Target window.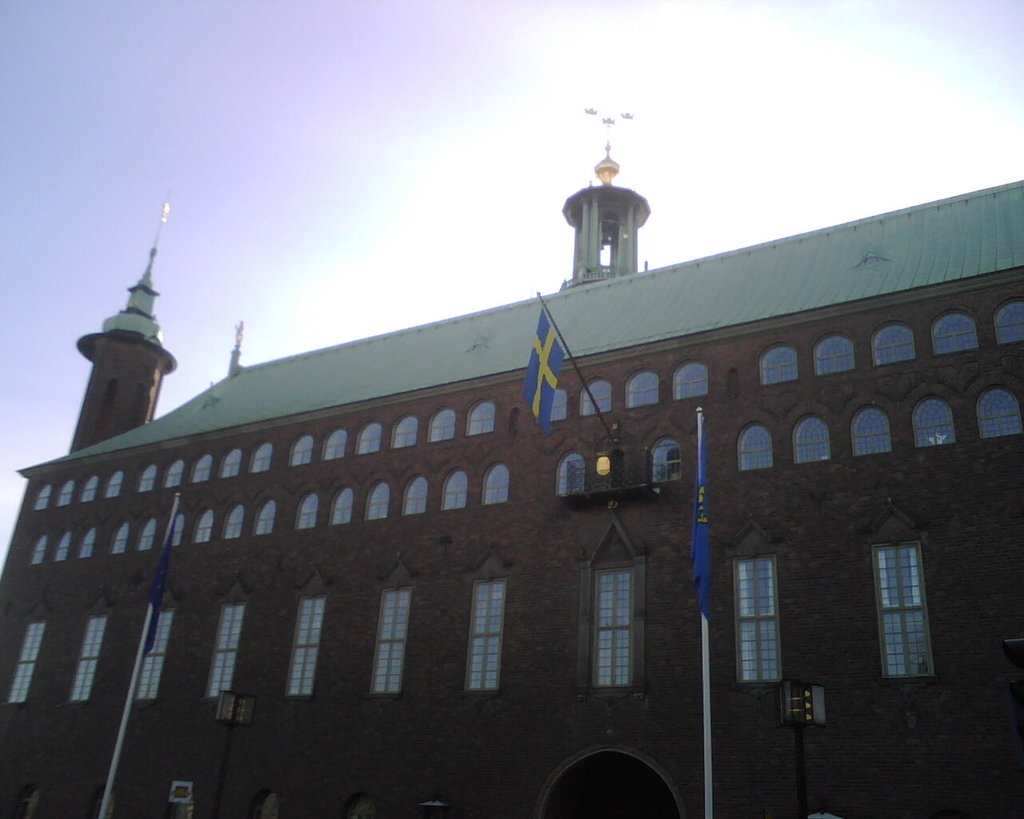
Target region: crop(195, 509, 214, 544).
